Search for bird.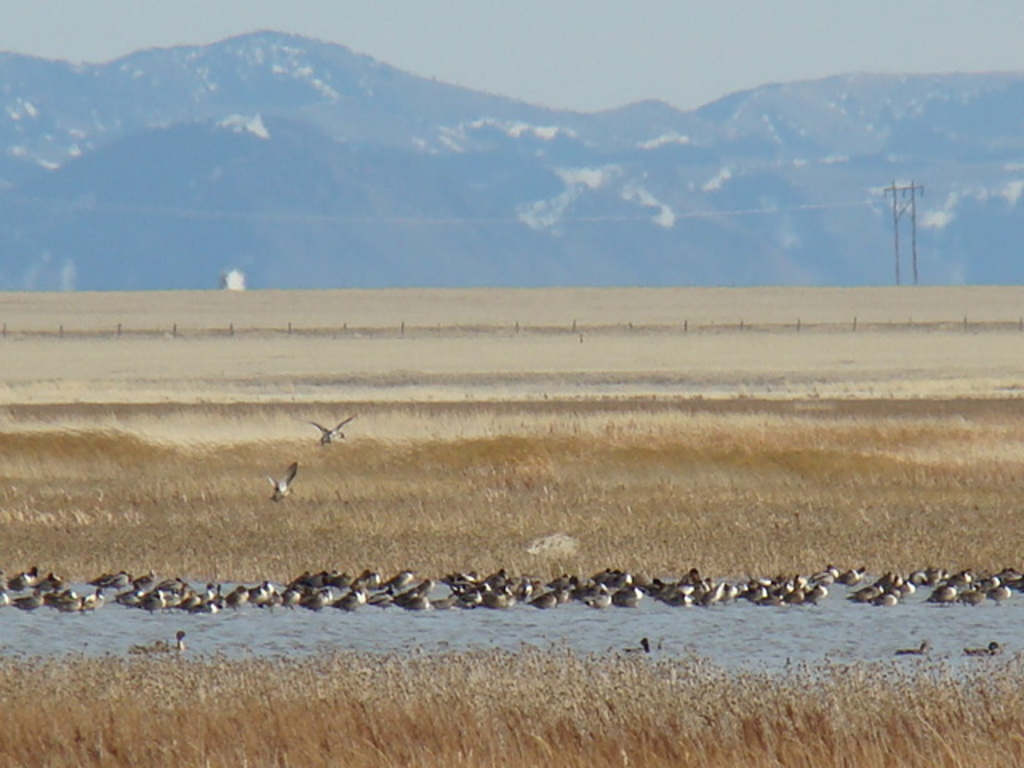
Found at left=478, top=566, right=509, bottom=589.
